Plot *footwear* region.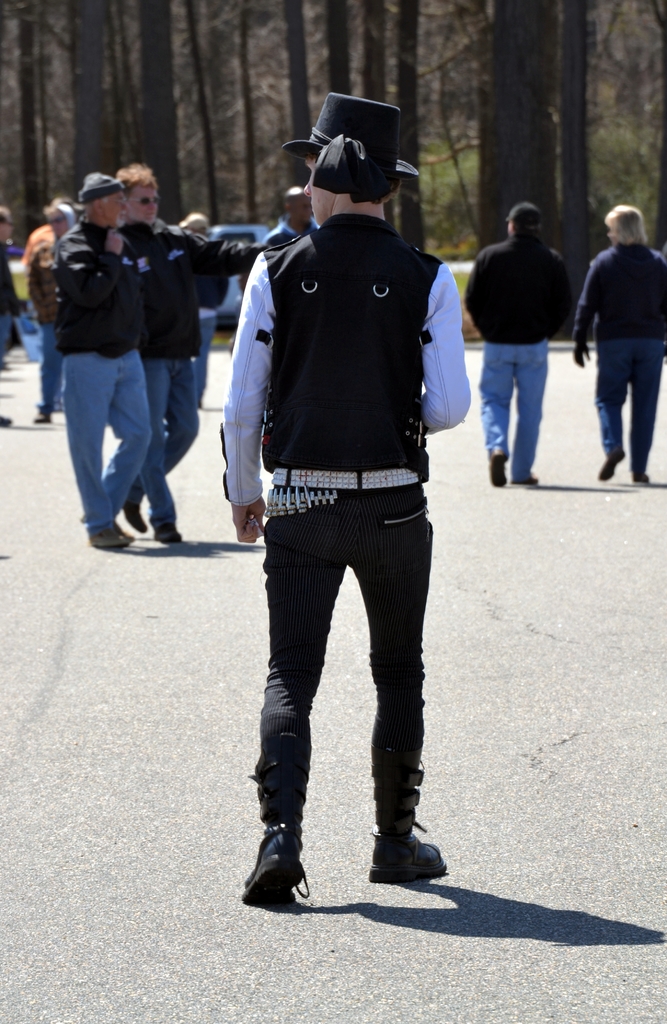
Plotted at {"x1": 152, "y1": 520, "x2": 181, "y2": 541}.
